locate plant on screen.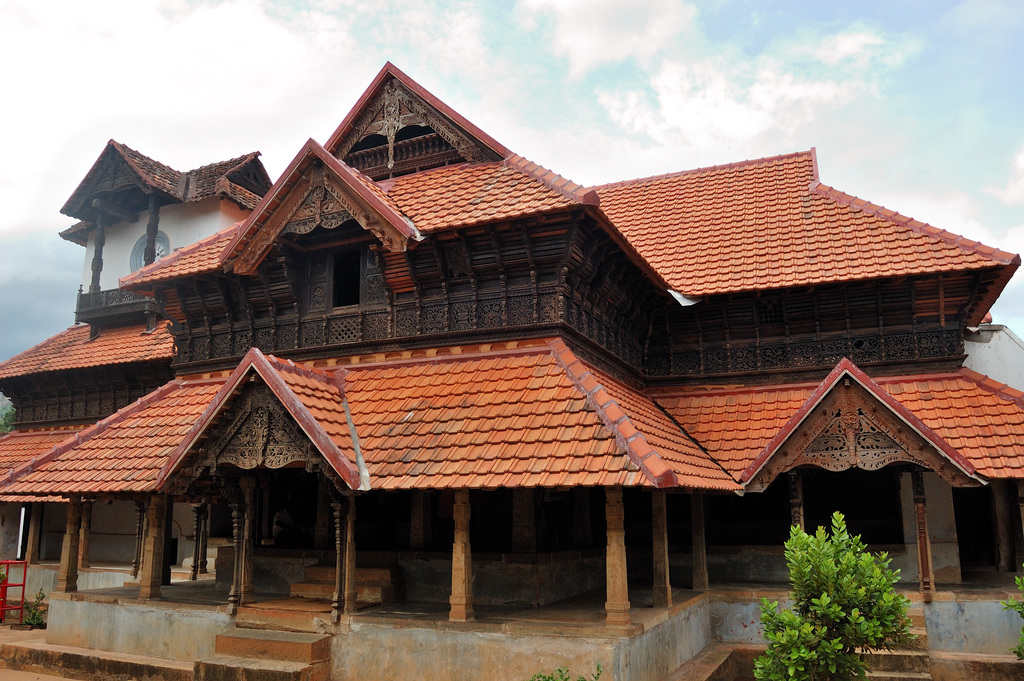
On screen at 0/568/4/575.
